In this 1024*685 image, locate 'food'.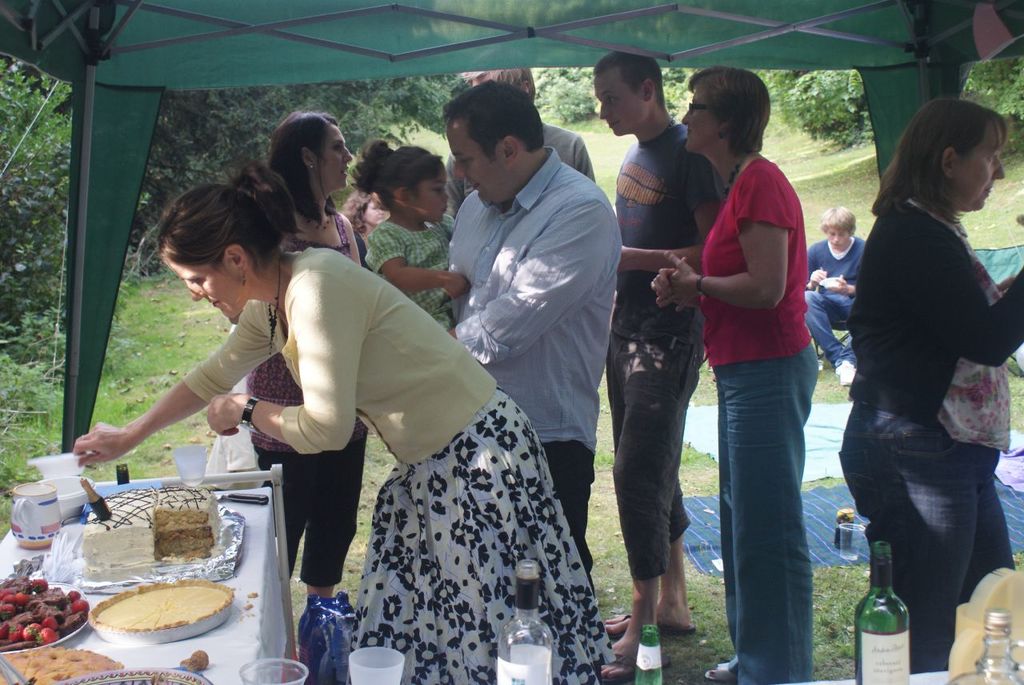
Bounding box: bbox(0, 643, 122, 684).
